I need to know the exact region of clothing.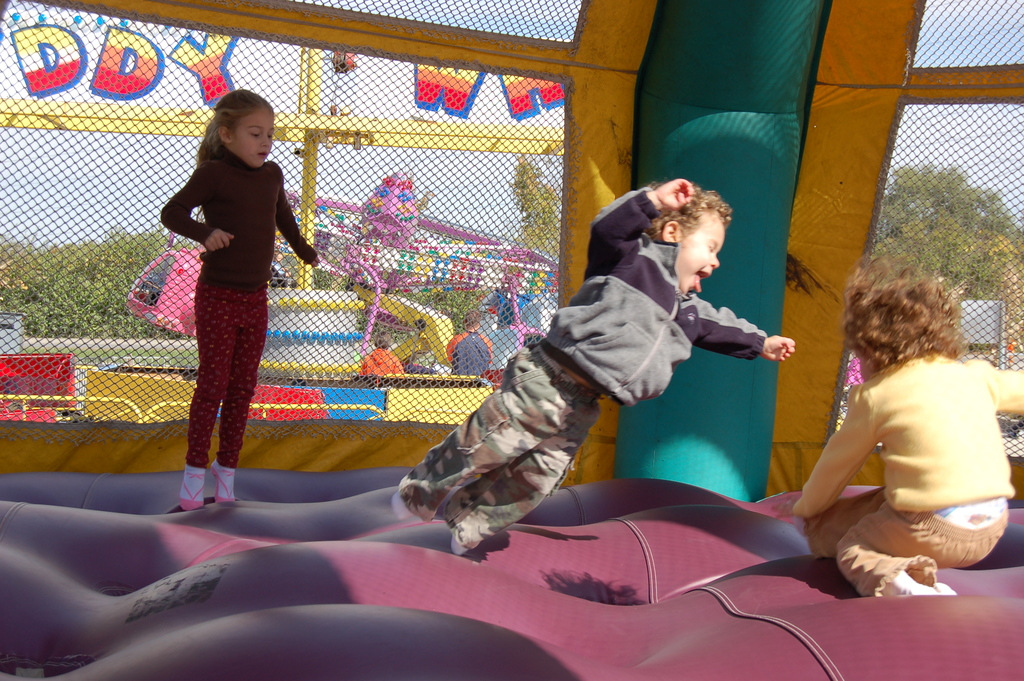
Region: (796, 350, 1023, 599).
